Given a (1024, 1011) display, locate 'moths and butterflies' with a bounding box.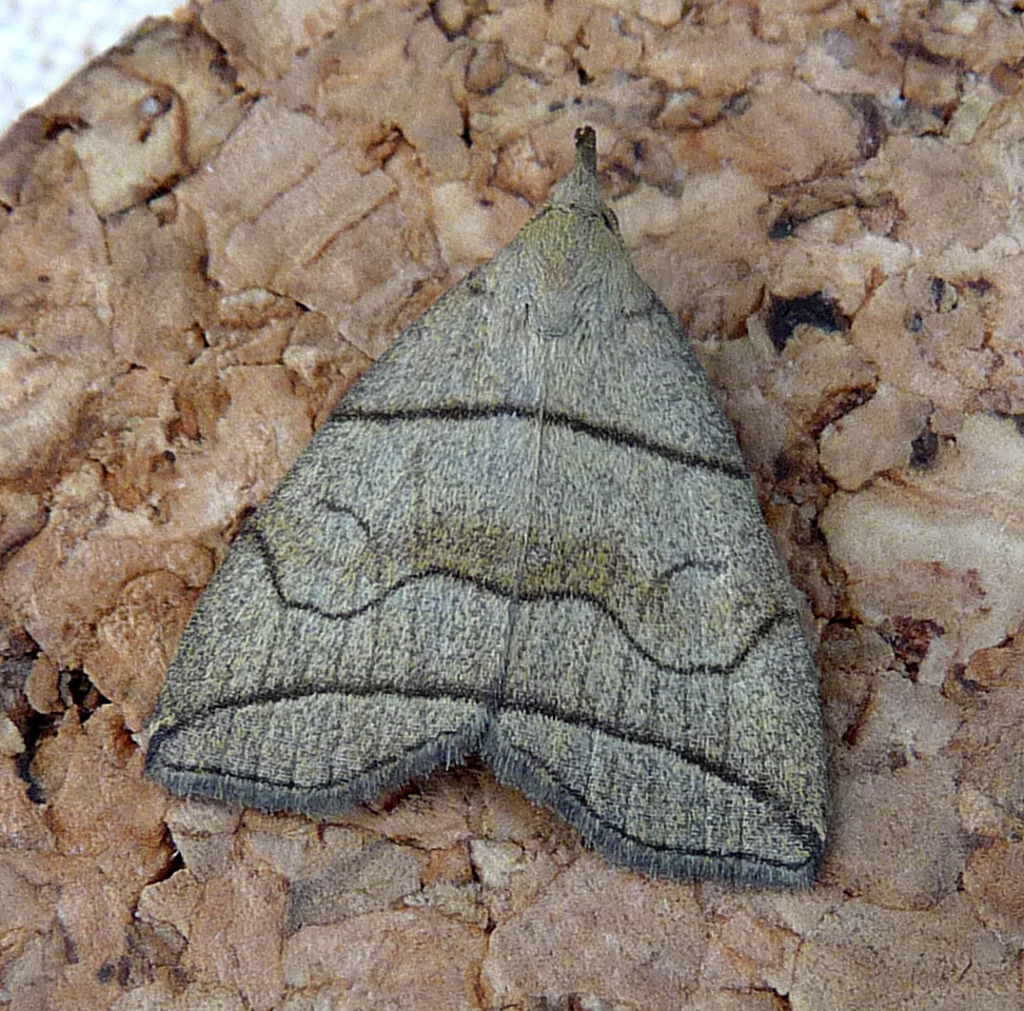
Located: select_region(141, 121, 842, 893).
